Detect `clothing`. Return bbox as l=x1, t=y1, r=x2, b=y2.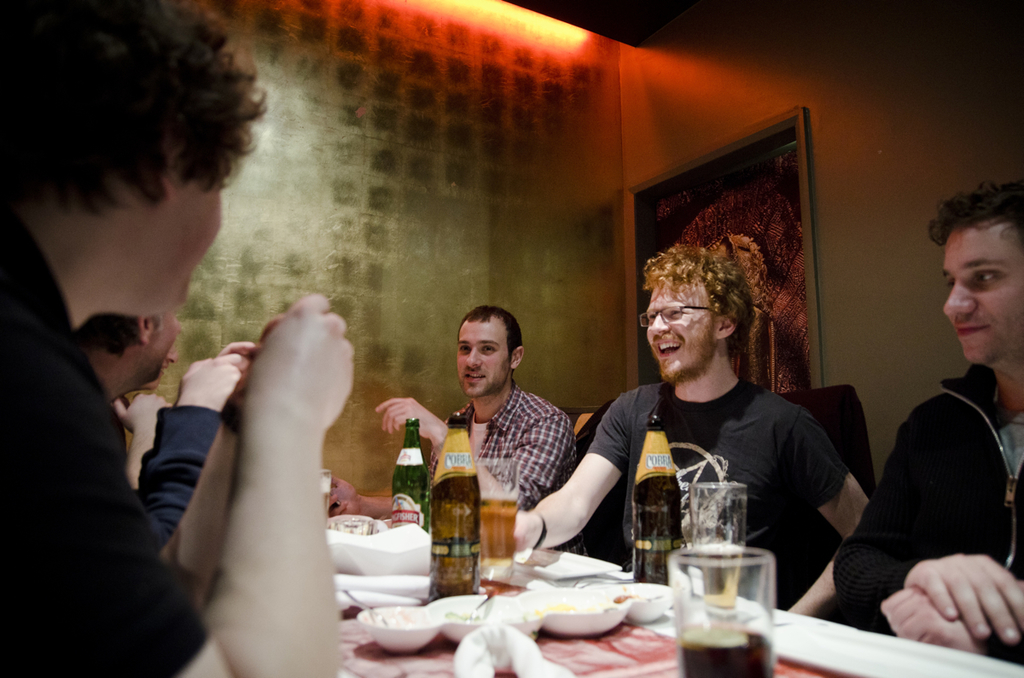
l=0, t=190, r=216, b=677.
